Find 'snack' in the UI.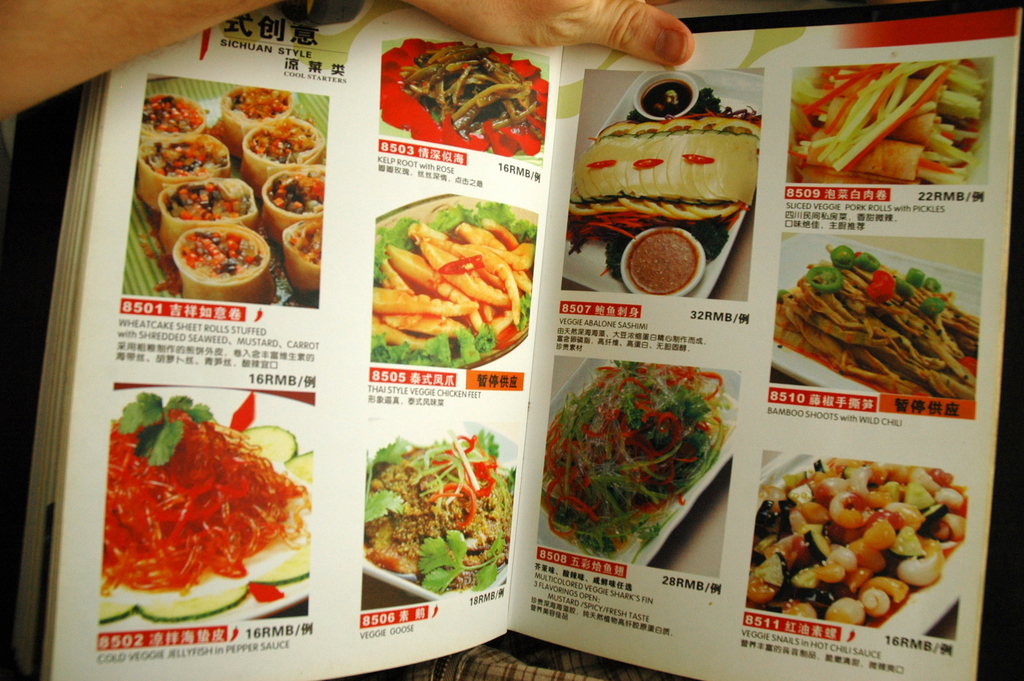
UI element at (569, 63, 754, 302).
